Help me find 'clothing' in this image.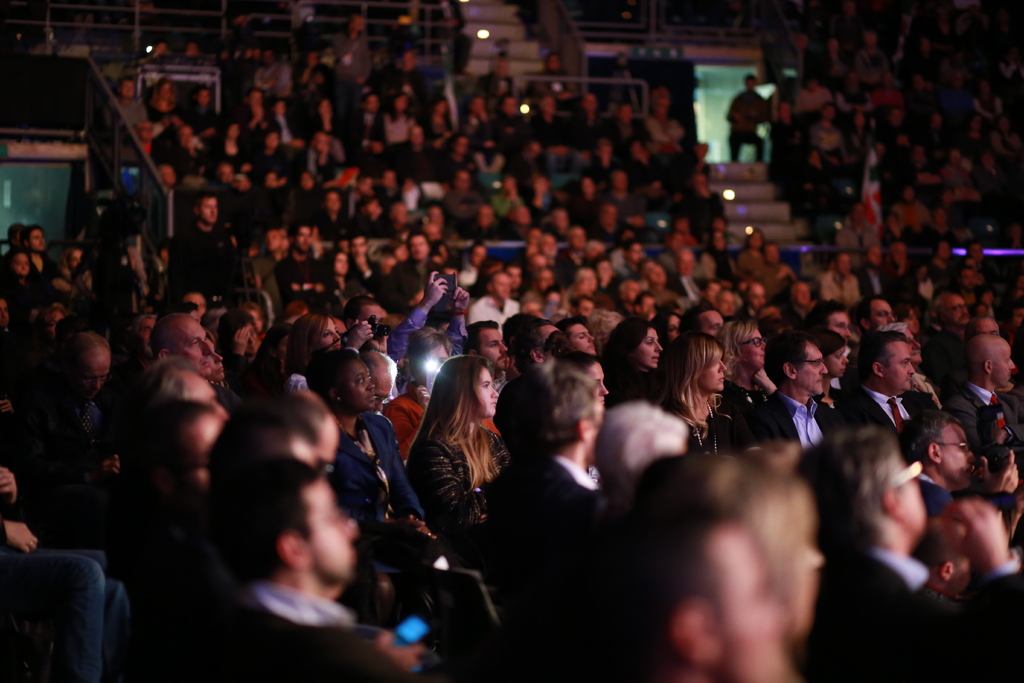
Found it: [x1=764, y1=385, x2=858, y2=452].
